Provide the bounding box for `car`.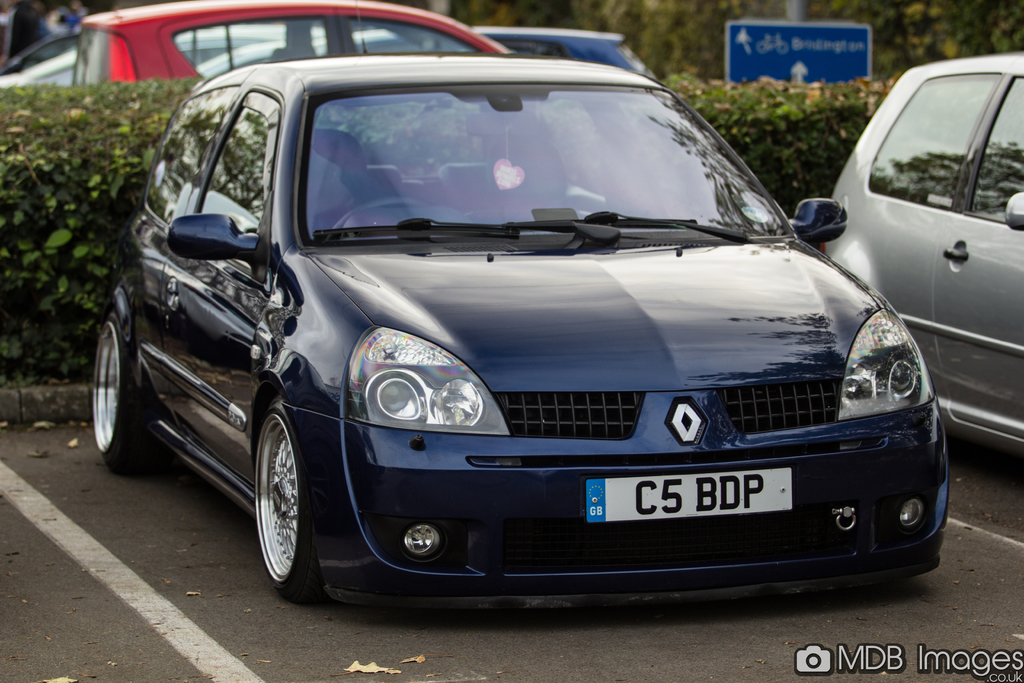
region(90, 38, 966, 616).
